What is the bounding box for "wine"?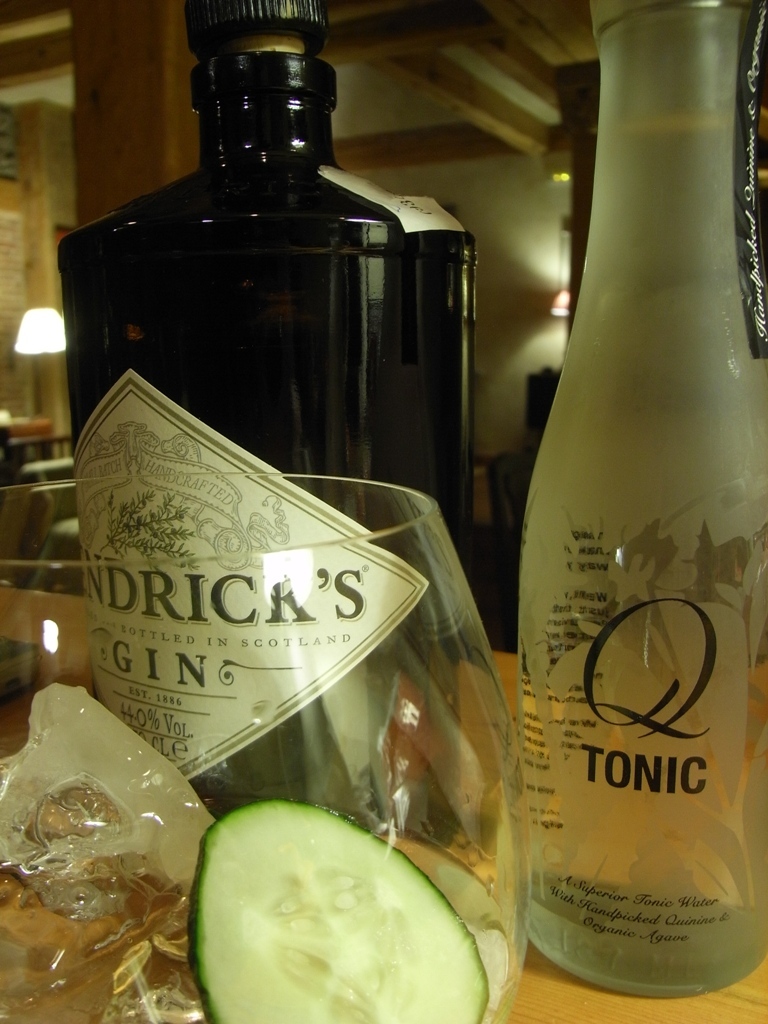
x1=48, y1=0, x2=479, y2=829.
